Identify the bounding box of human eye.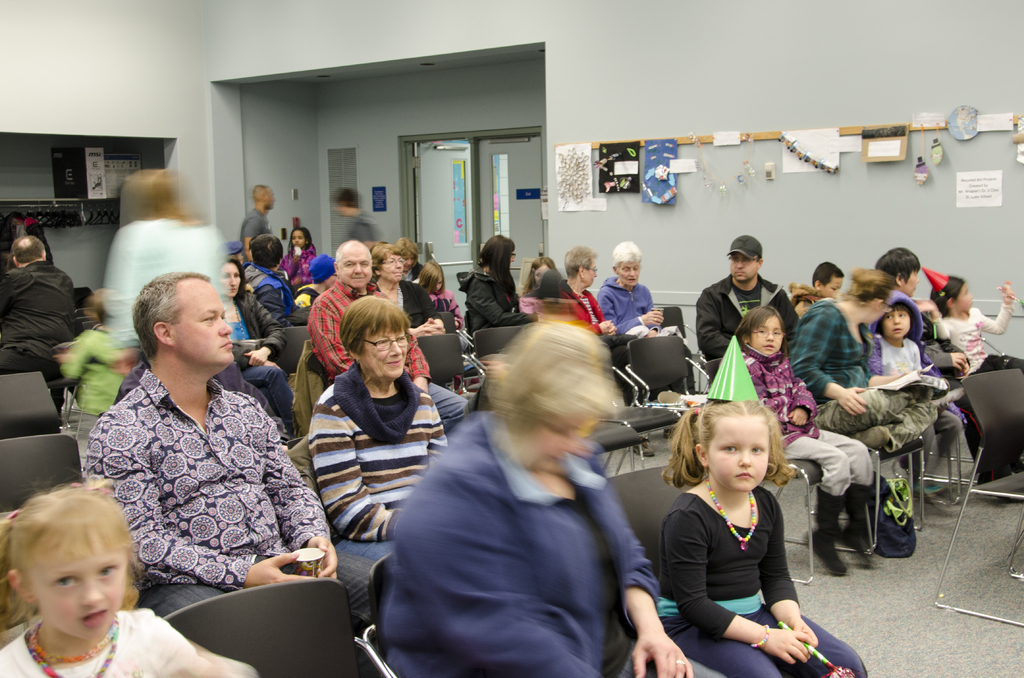
[54, 572, 79, 590].
